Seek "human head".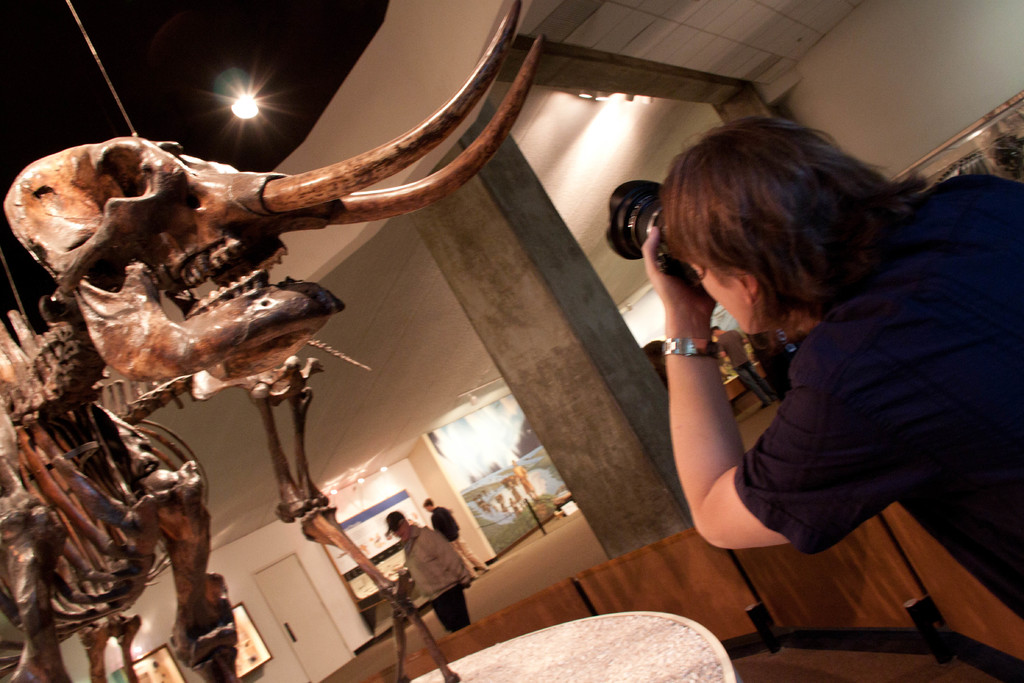
(664, 122, 918, 315).
